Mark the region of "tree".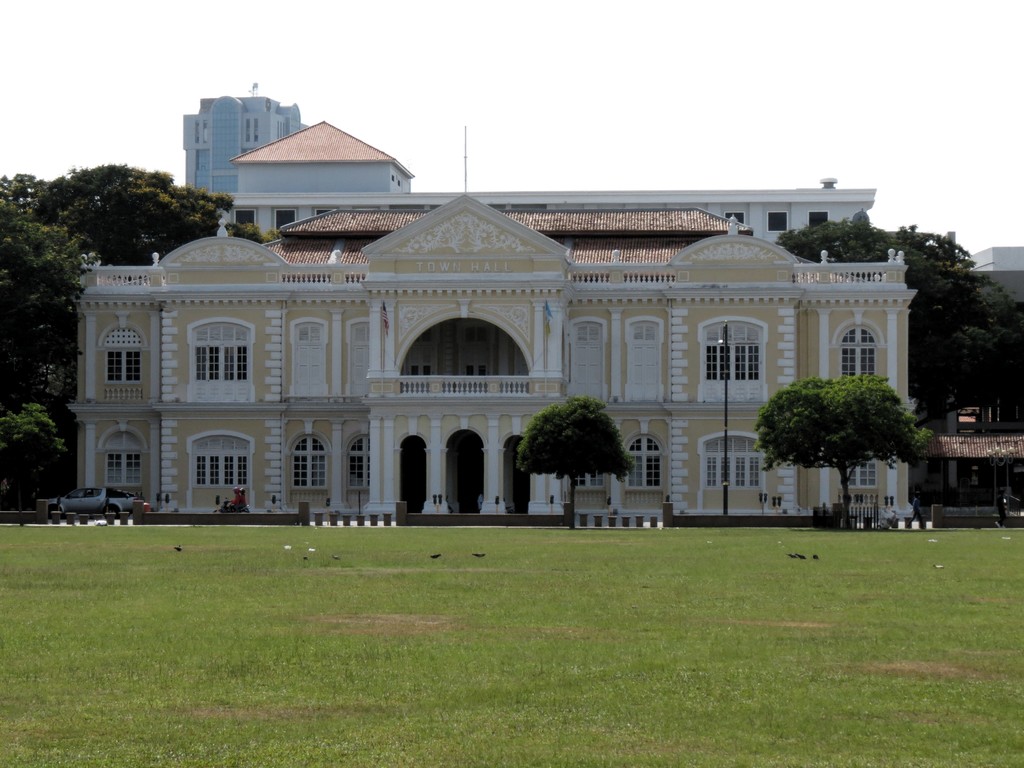
Region: region(748, 346, 941, 507).
